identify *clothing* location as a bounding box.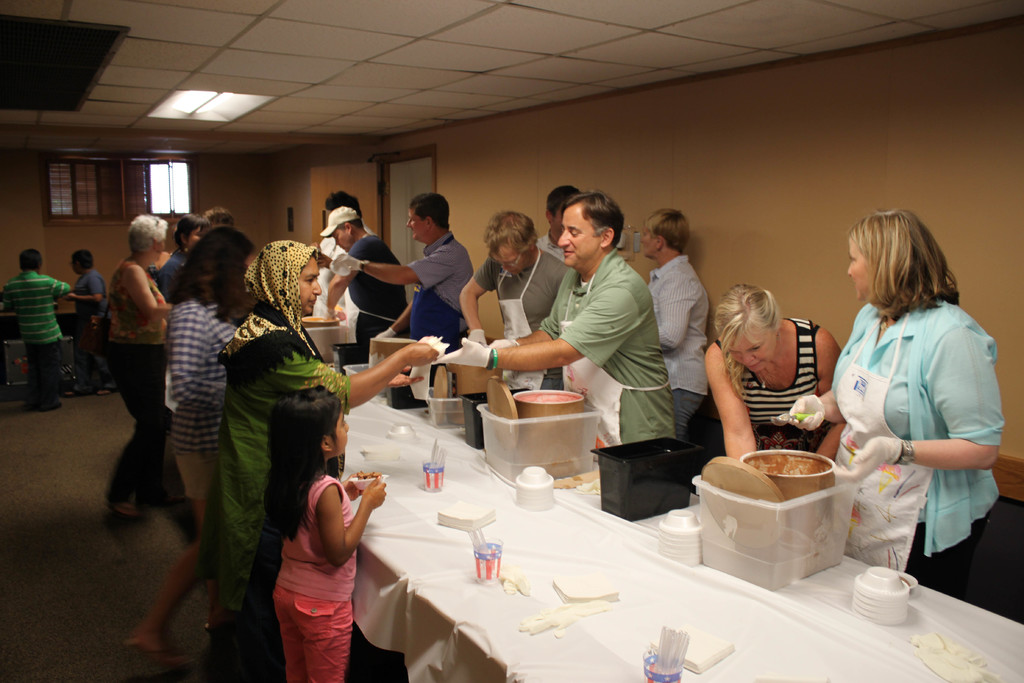
344,234,409,355.
